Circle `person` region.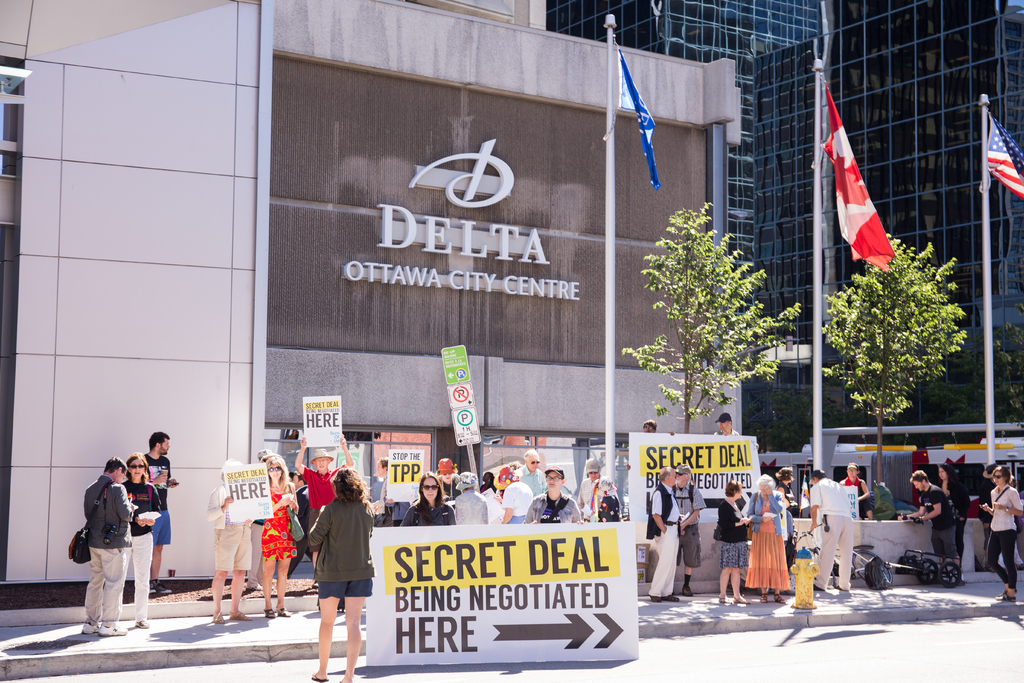
Region: [left=78, top=460, right=135, bottom=644].
